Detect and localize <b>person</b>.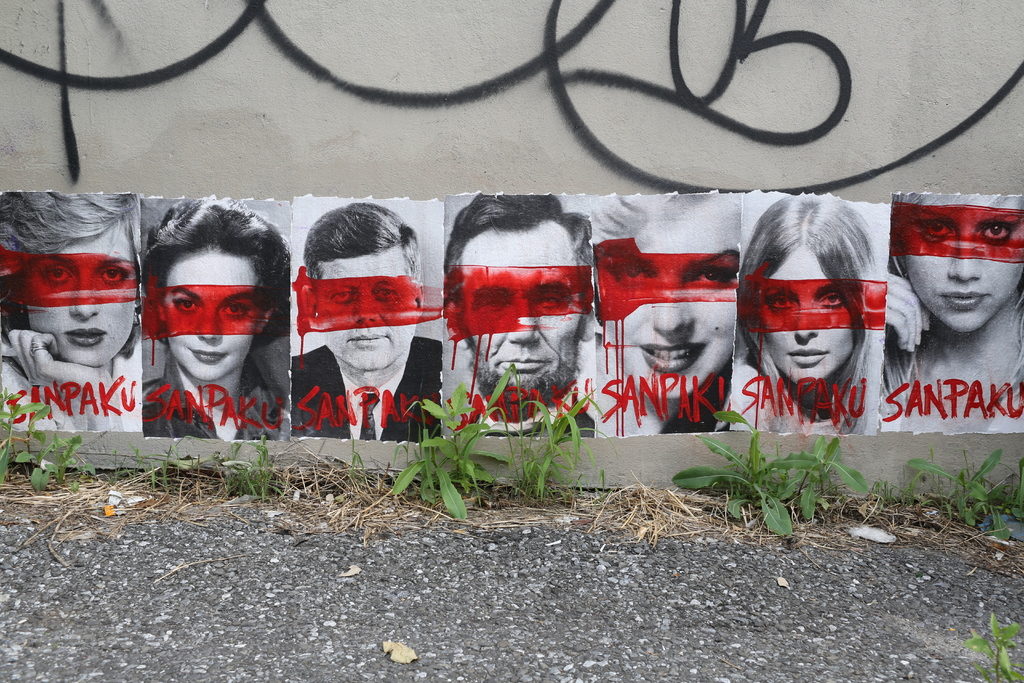
Localized at (x1=140, y1=197, x2=294, y2=441).
